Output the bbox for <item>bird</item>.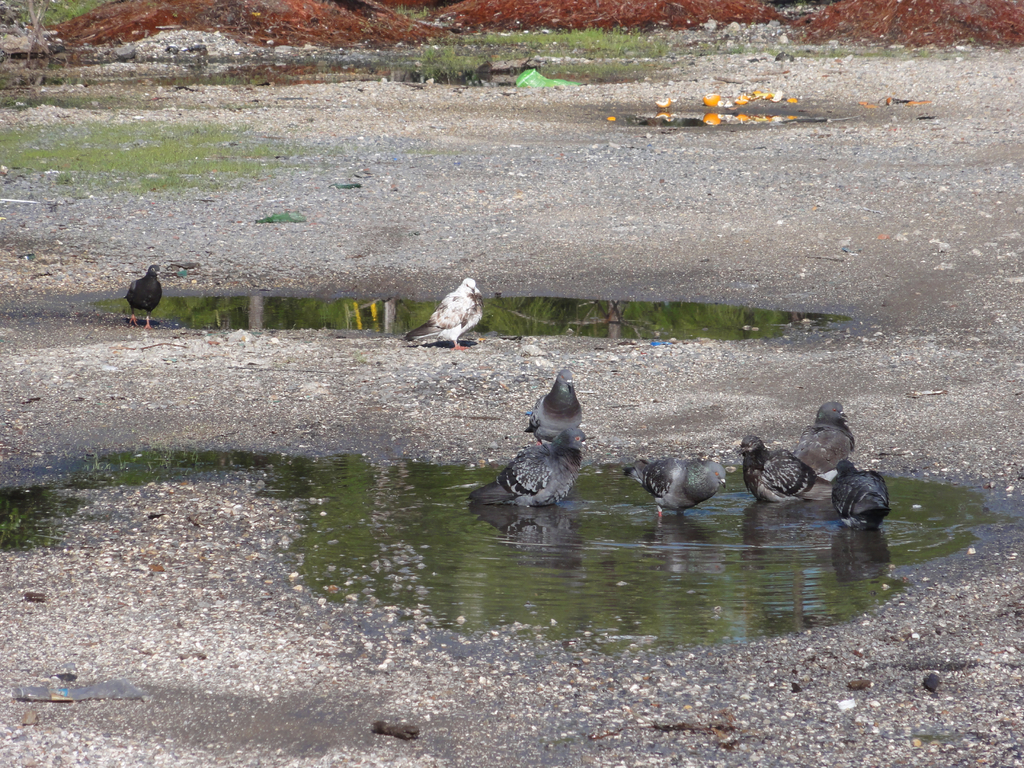
detection(831, 454, 898, 541).
